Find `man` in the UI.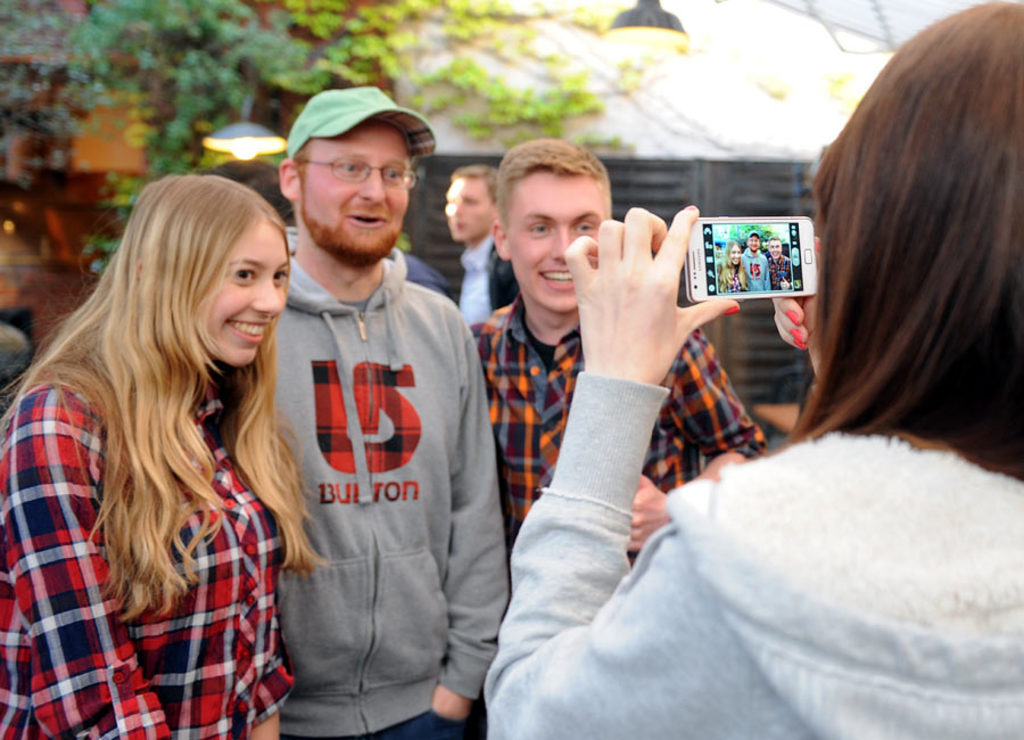
UI element at [452, 159, 551, 330].
